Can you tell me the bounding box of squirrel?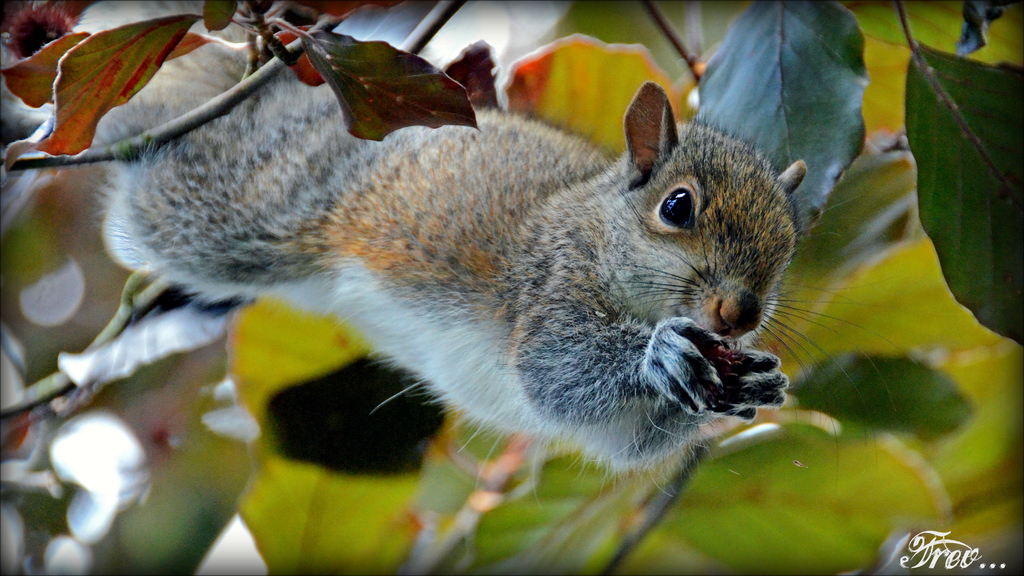
39 47 815 468.
